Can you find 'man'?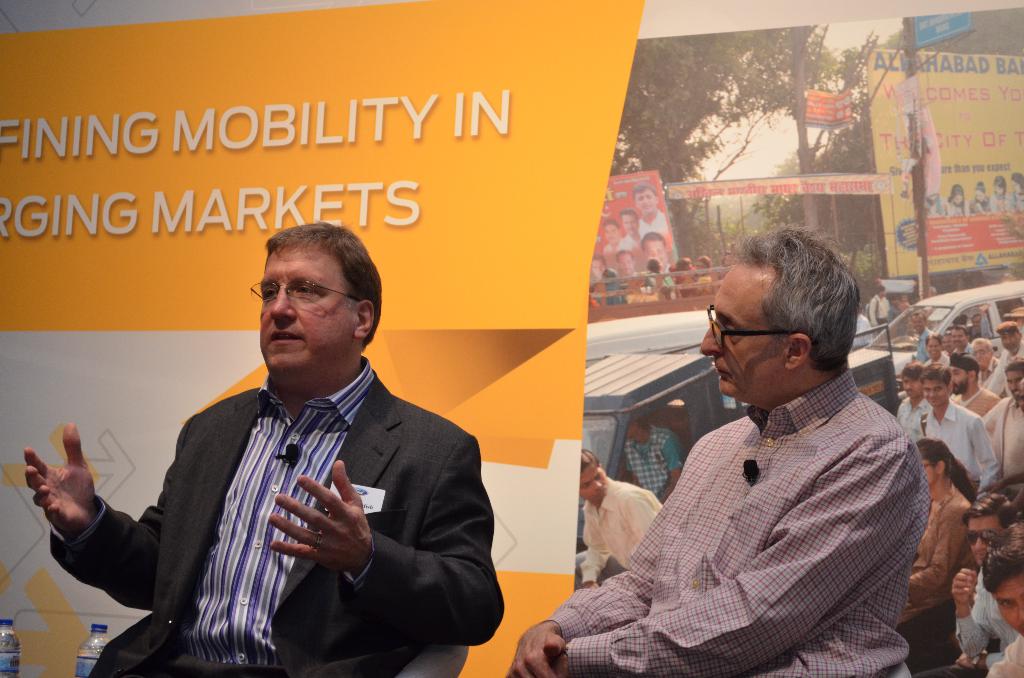
Yes, bounding box: x1=918, y1=362, x2=998, y2=483.
